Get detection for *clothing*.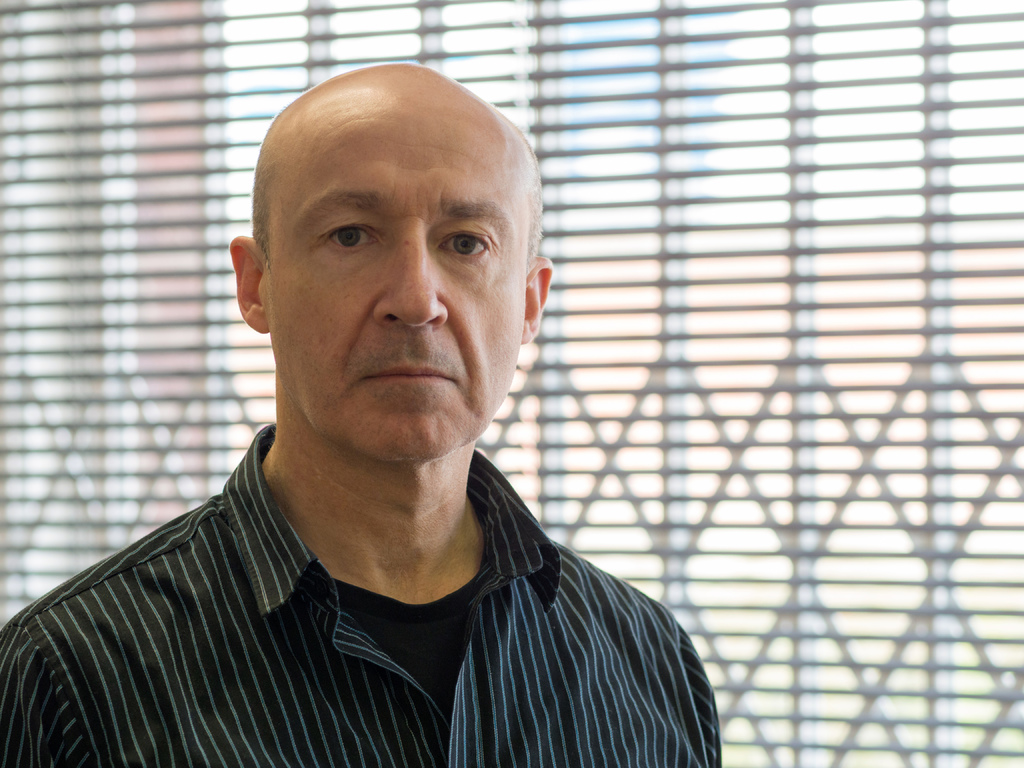
Detection: {"left": 0, "top": 392, "right": 742, "bottom": 752}.
